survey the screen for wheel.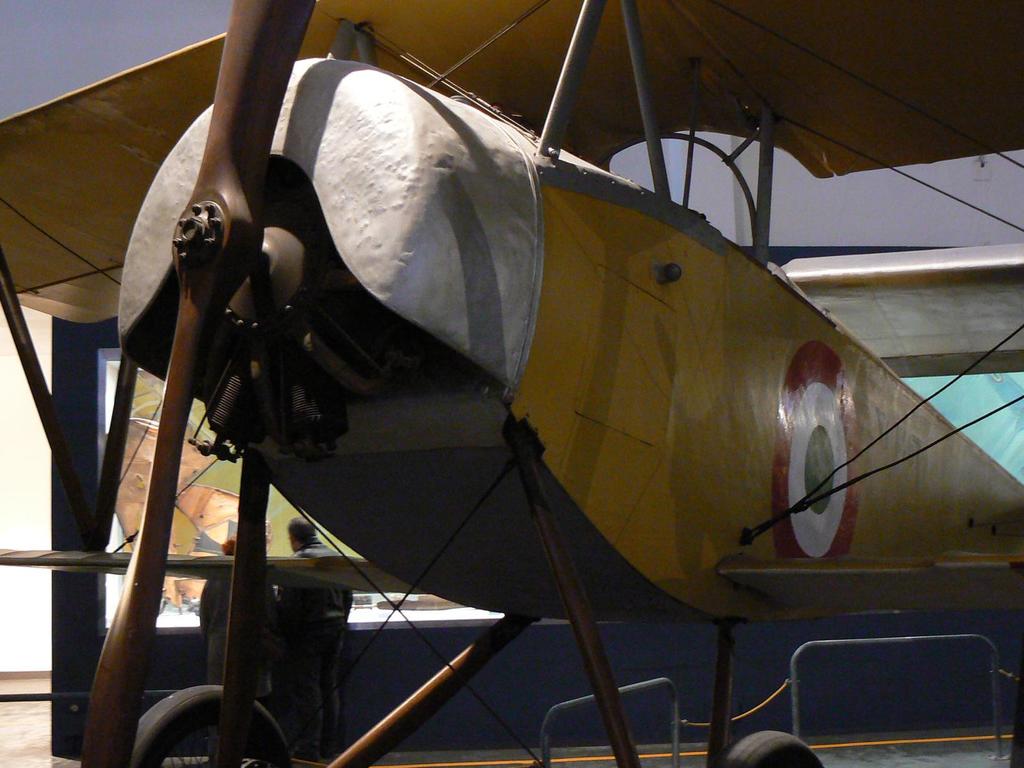
Survey found: detection(731, 732, 831, 767).
